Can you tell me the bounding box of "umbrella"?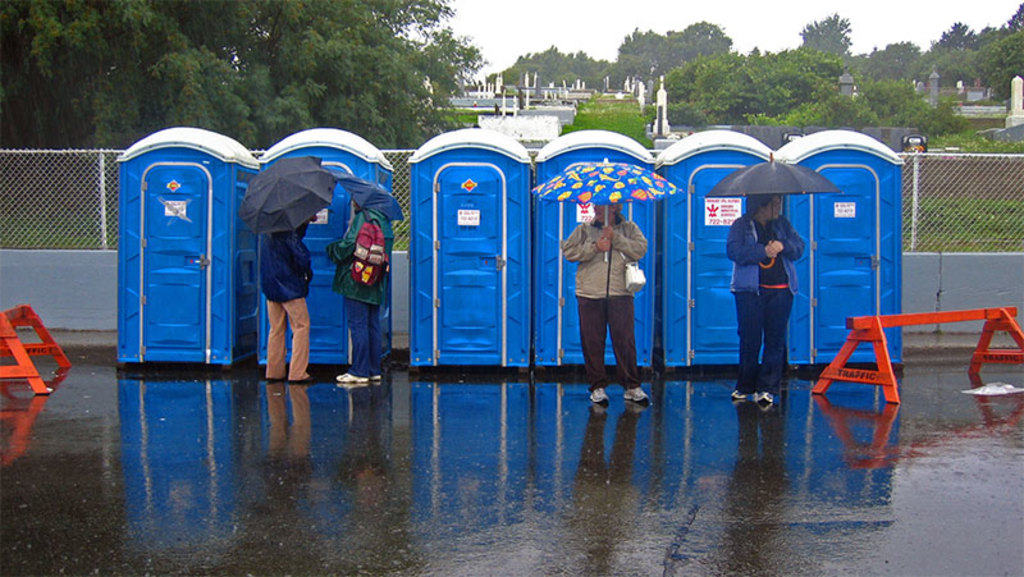
(342,177,402,223).
